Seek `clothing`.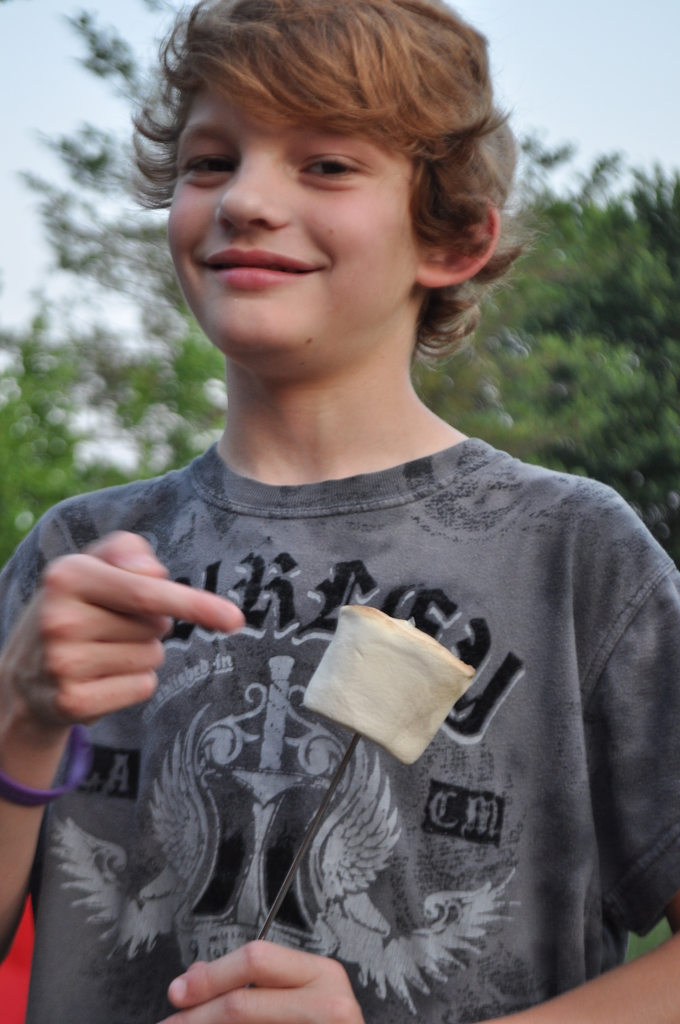
x1=37 y1=284 x2=677 y2=996.
